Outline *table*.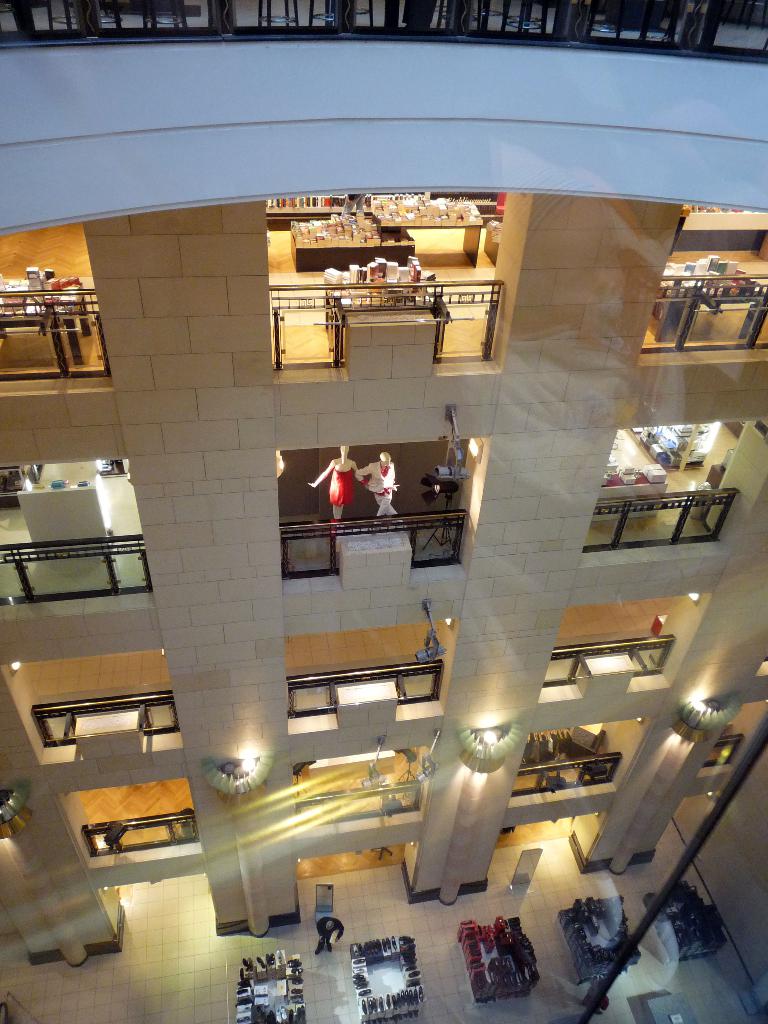
Outline: x1=0, y1=279, x2=88, y2=376.
